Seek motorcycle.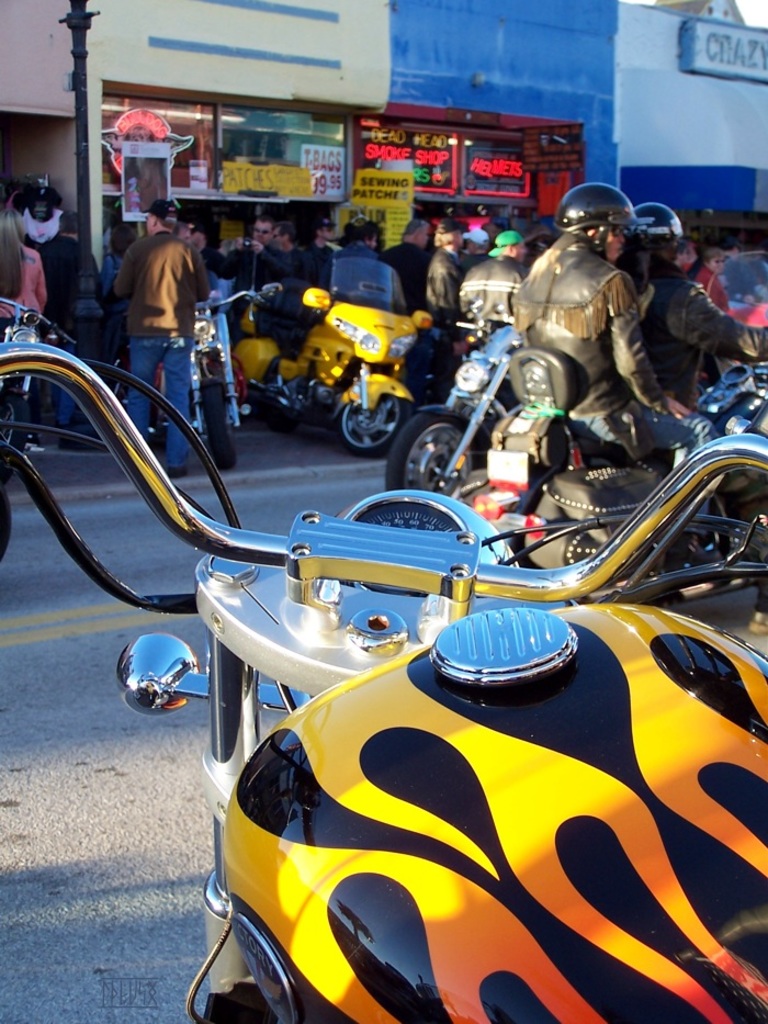
0, 301, 82, 461.
